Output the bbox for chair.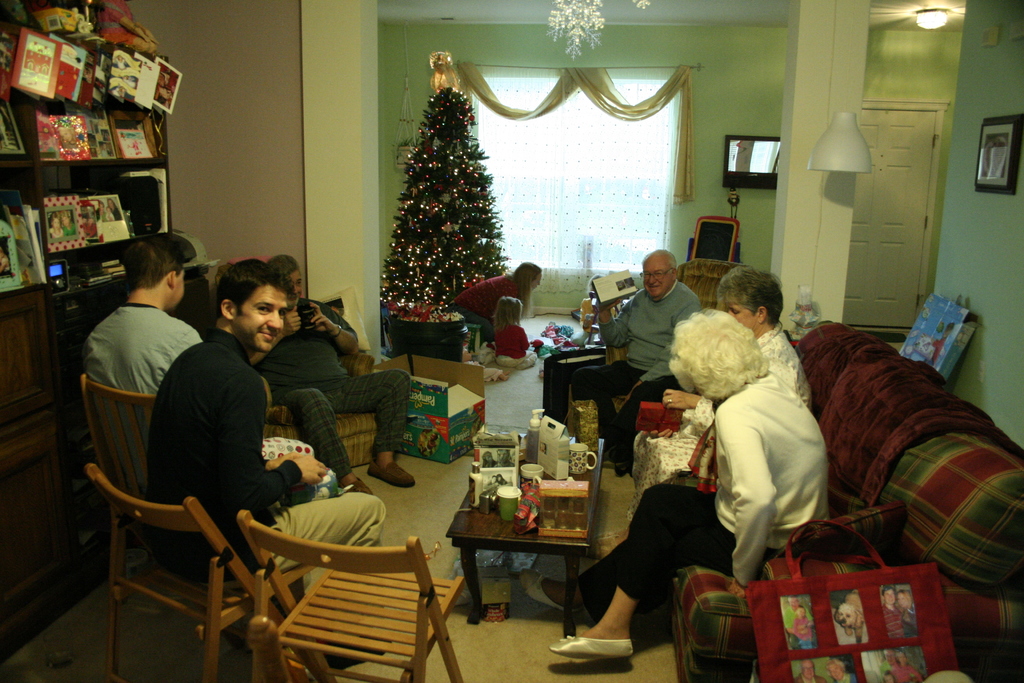
bbox(77, 371, 164, 605).
